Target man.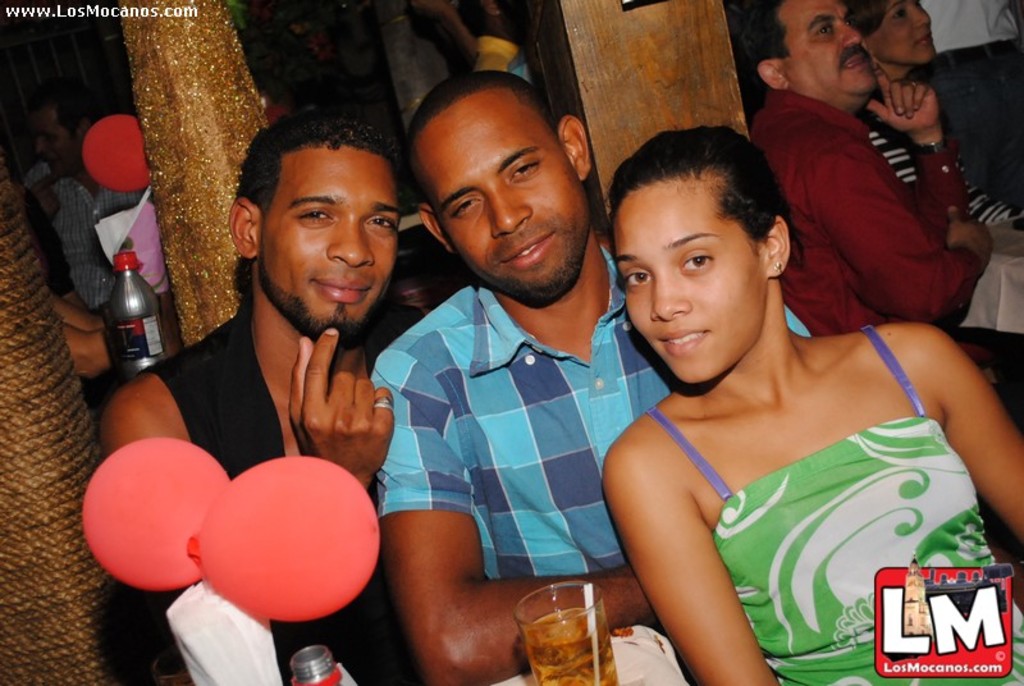
Target region: detection(364, 72, 813, 685).
